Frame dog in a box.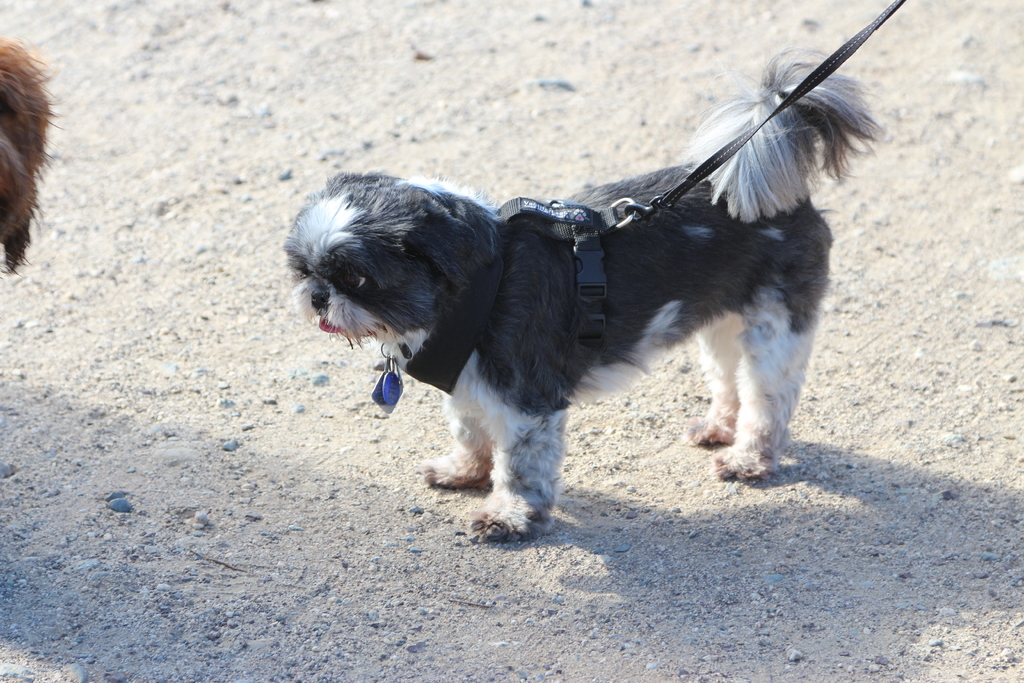
{"x1": 0, "y1": 31, "x2": 68, "y2": 277}.
